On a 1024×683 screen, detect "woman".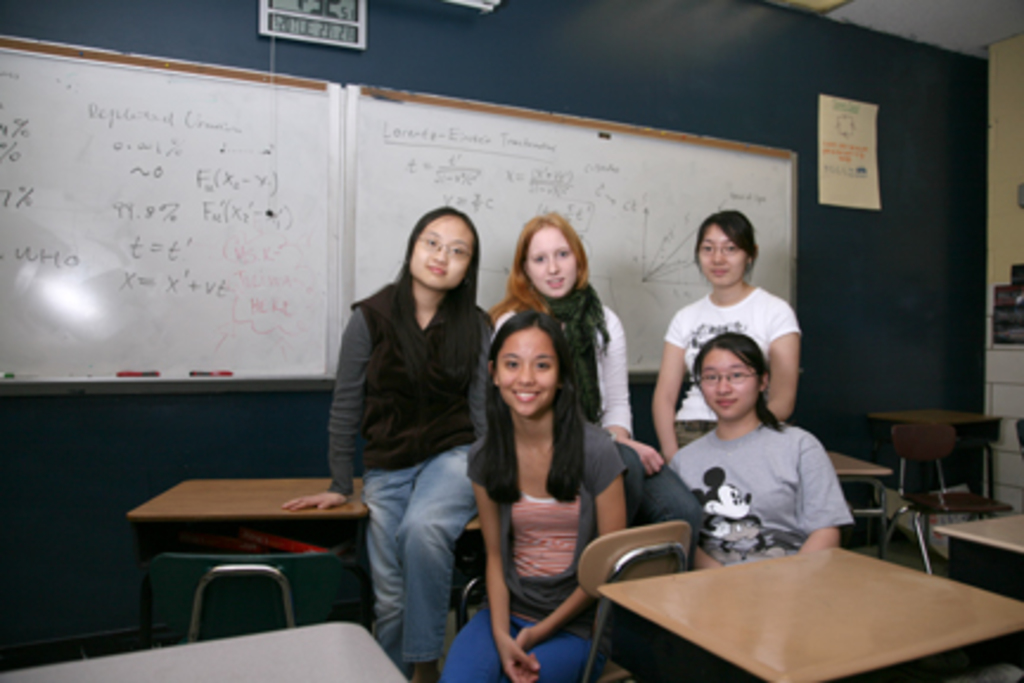
box=[329, 190, 498, 681].
